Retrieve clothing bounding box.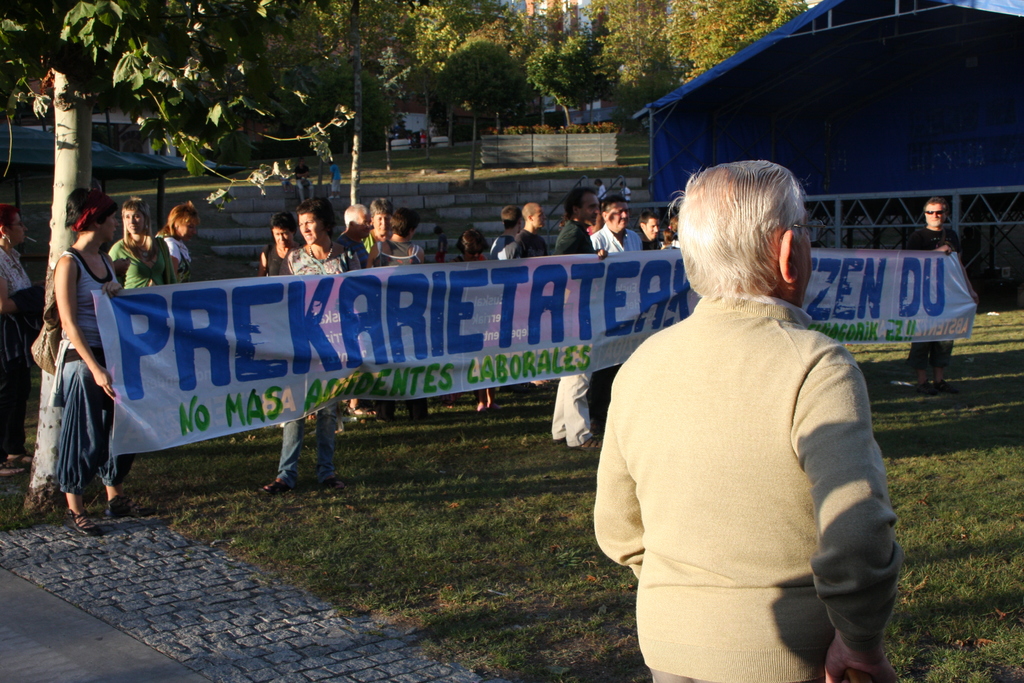
Bounding box: <bbox>899, 217, 960, 375</bbox>.
